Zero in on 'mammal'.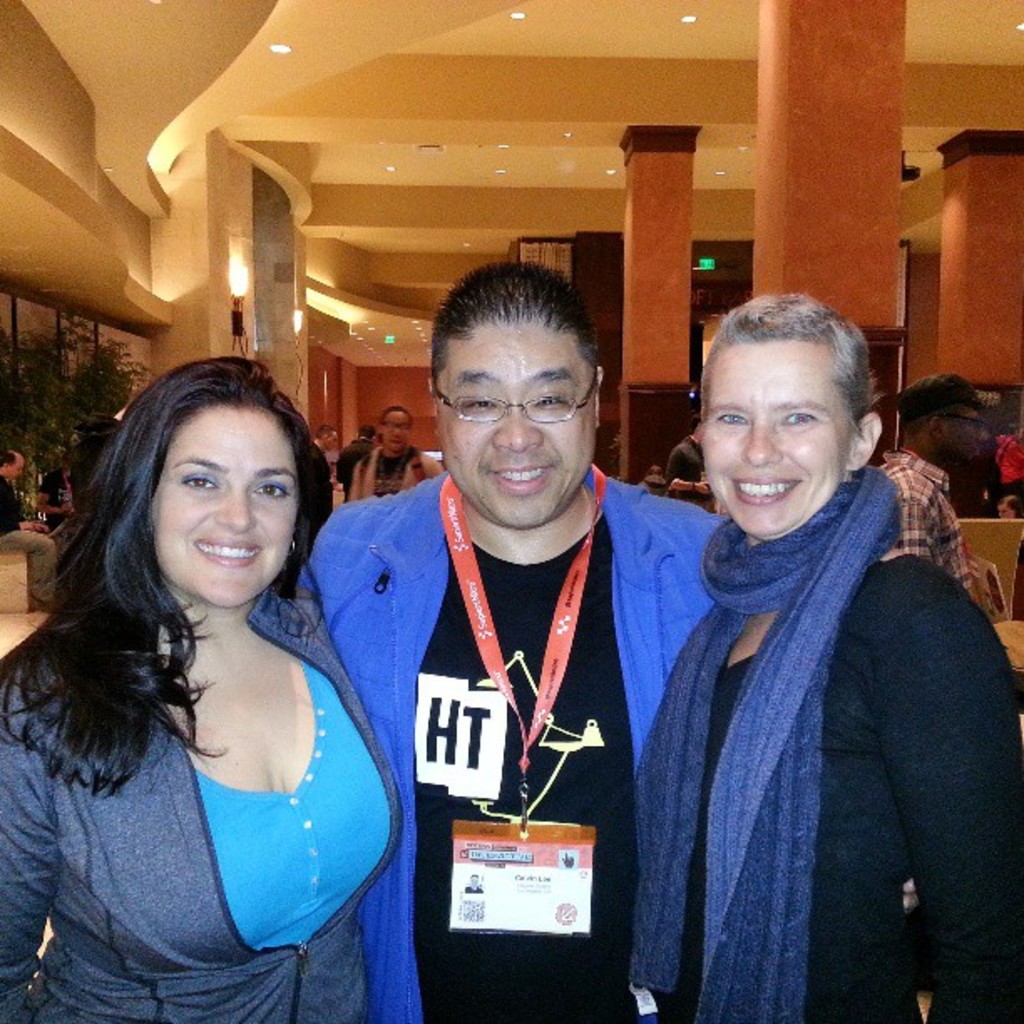
Zeroed in: [343,405,447,512].
